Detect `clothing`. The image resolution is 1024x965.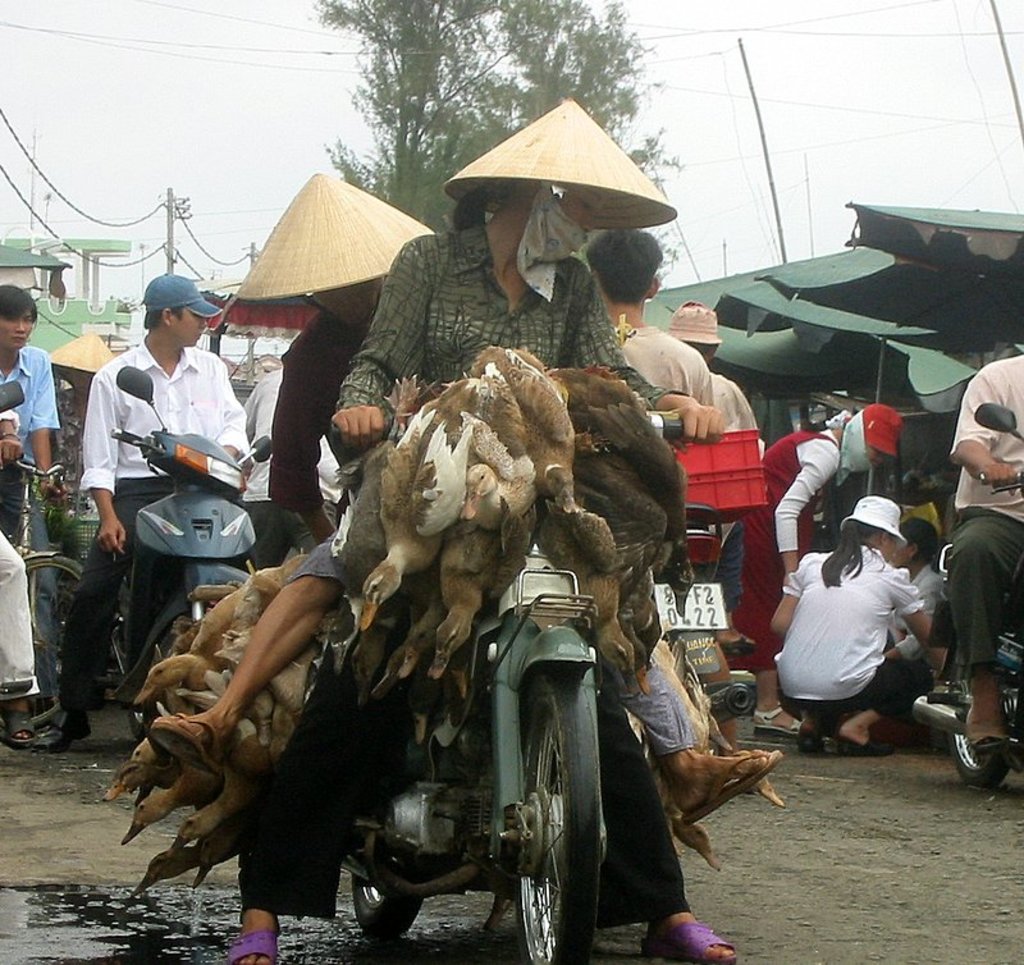
rect(54, 337, 247, 713).
